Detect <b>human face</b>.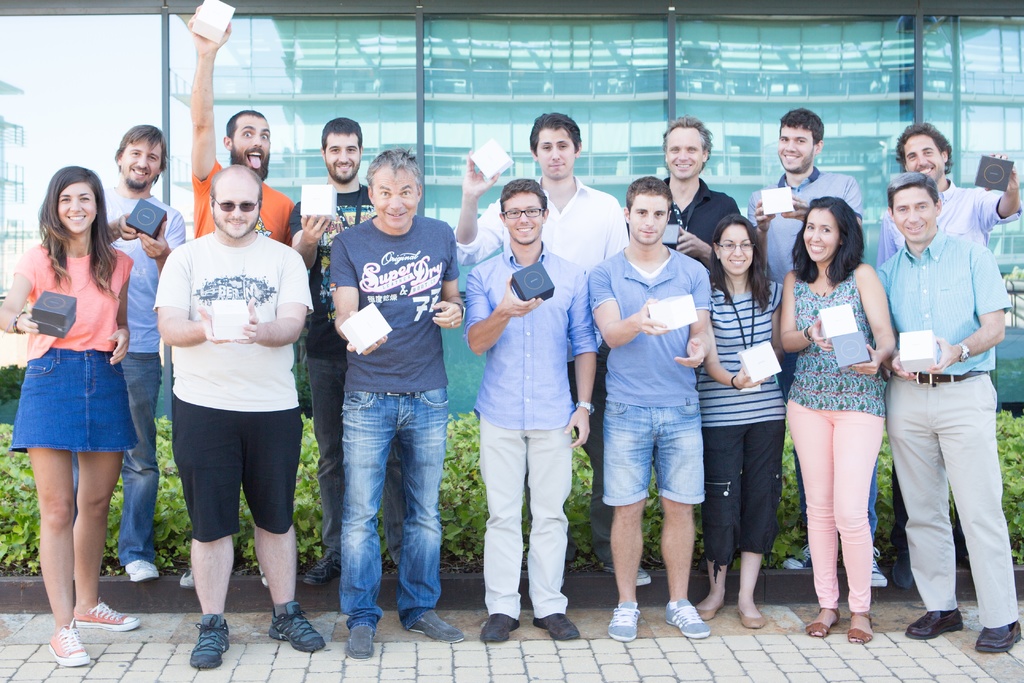
Detected at bbox=[534, 130, 574, 179].
